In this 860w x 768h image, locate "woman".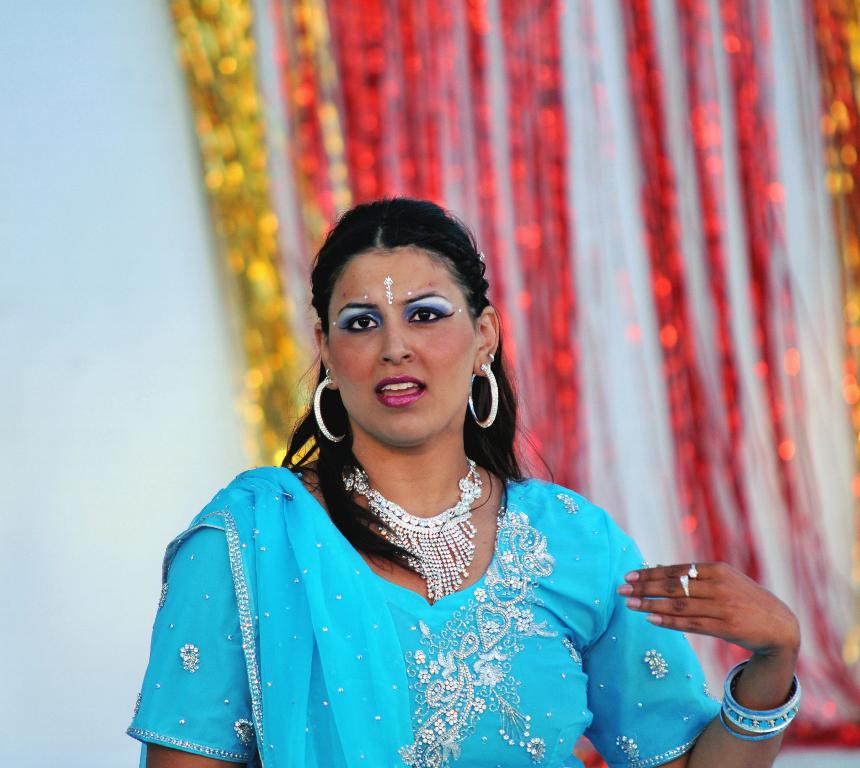
Bounding box: region(125, 199, 801, 767).
